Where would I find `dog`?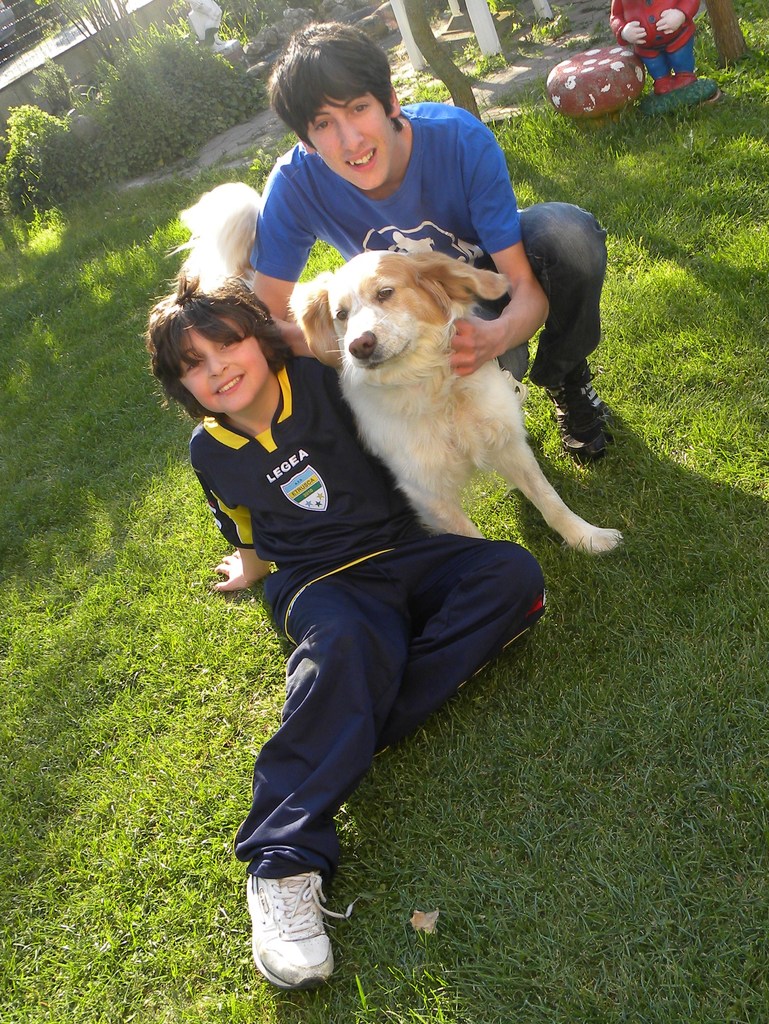
At 168:181:624:556.
